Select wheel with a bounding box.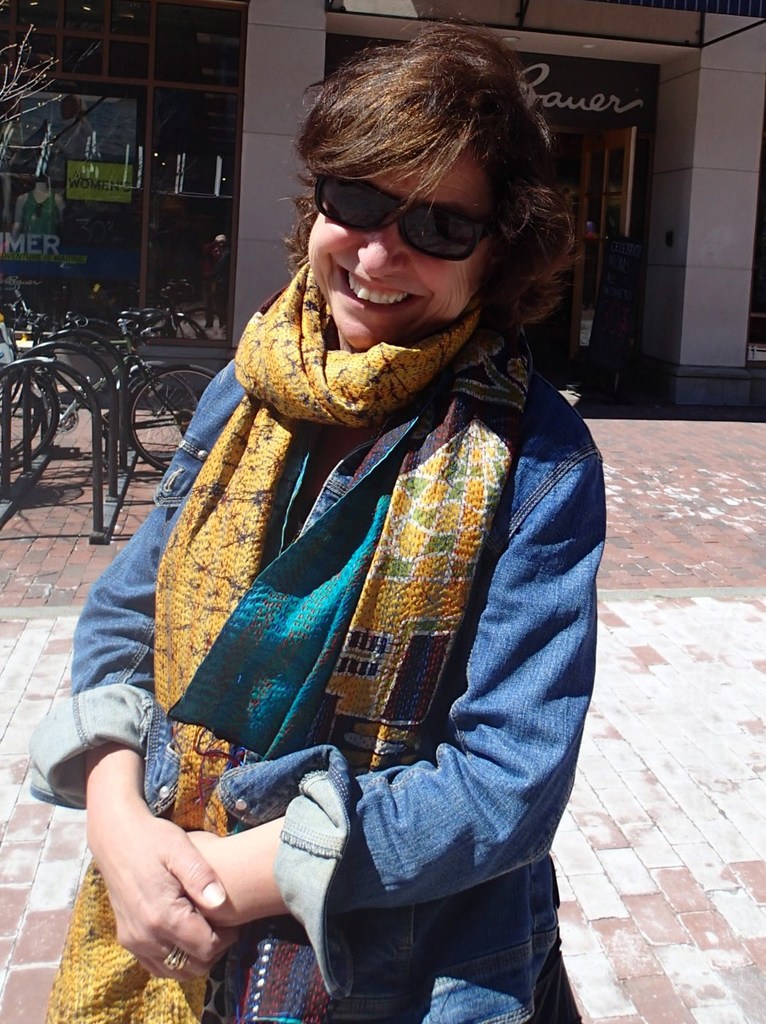
region(127, 362, 215, 472).
